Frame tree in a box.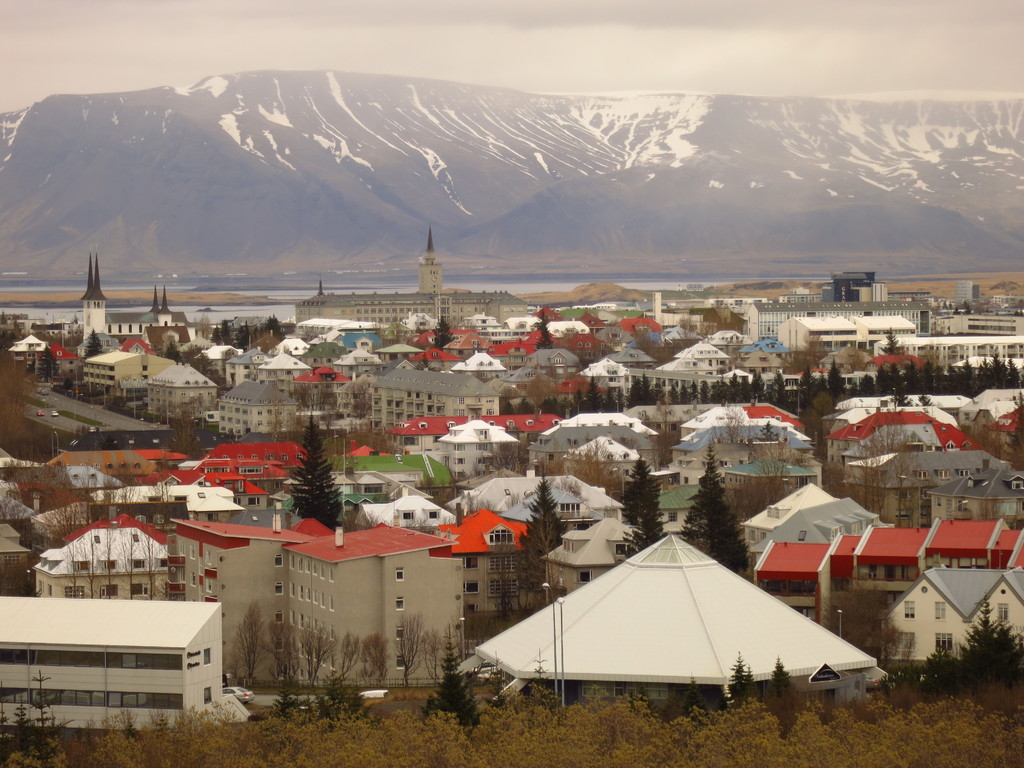
(left=207, top=316, right=282, bottom=352).
